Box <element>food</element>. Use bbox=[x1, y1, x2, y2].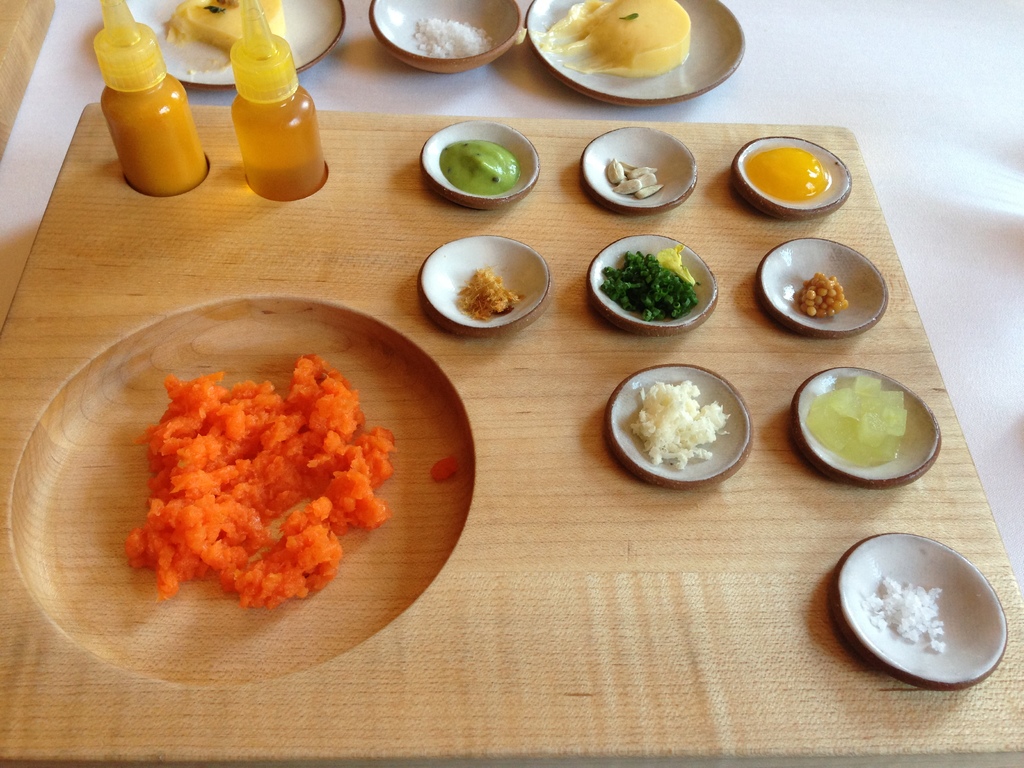
bbox=[606, 159, 663, 202].
